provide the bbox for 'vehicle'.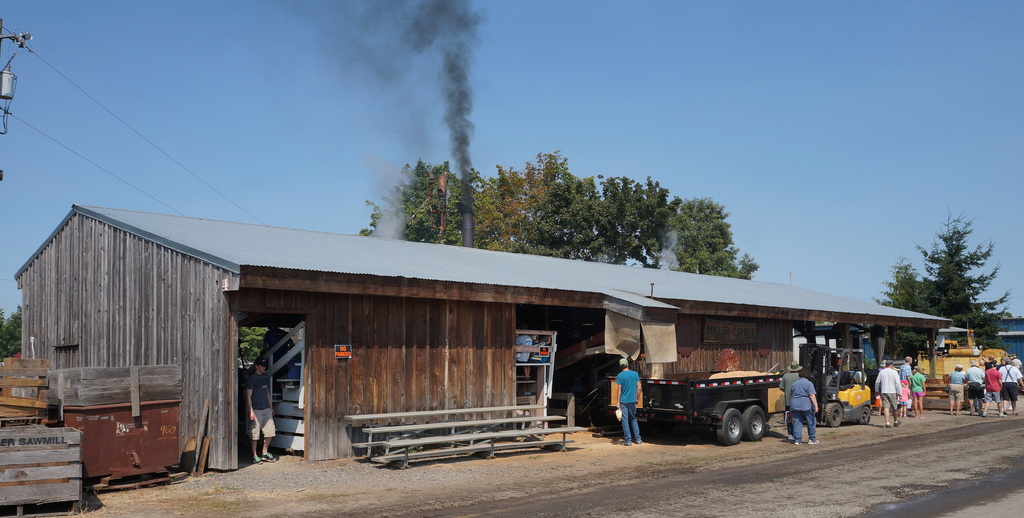
Rect(775, 340, 874, 428).
